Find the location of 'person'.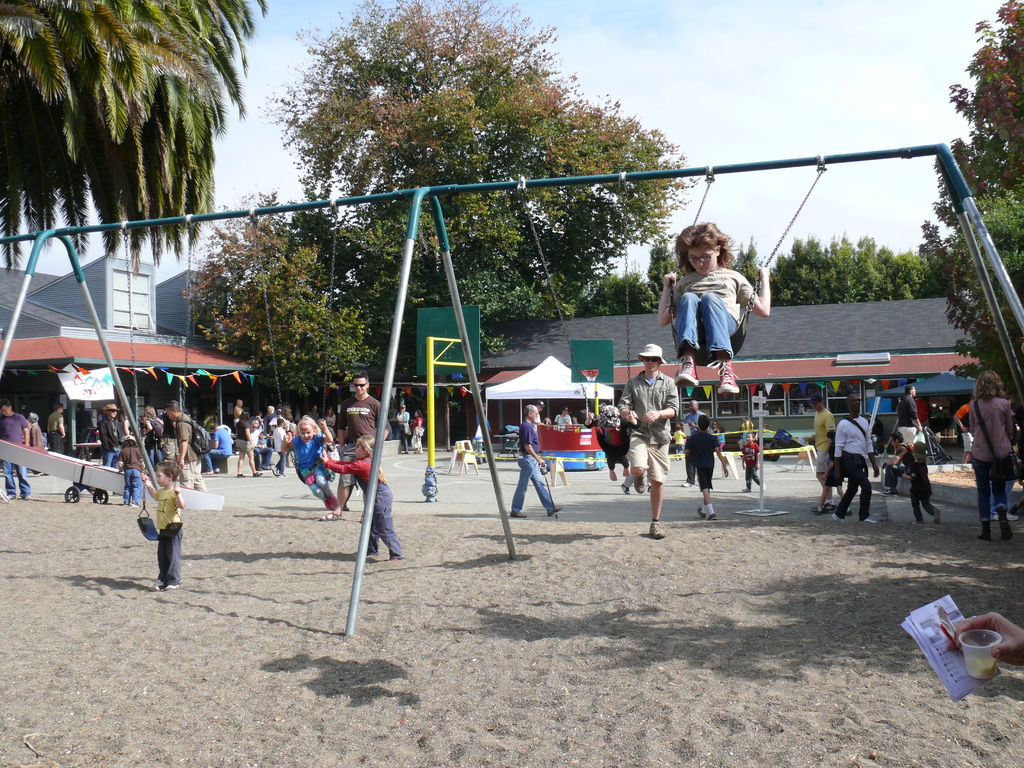
Location: left=585, top=402, right=637, bottom=484.
